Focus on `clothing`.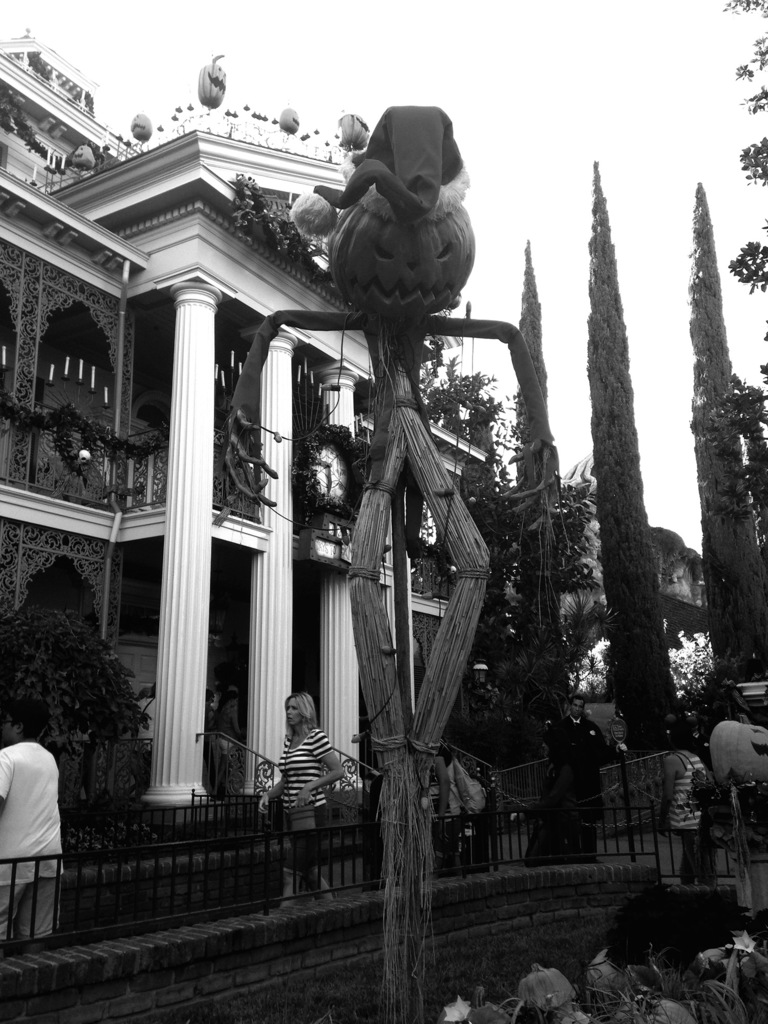
Focused at [214,706,230,767].
